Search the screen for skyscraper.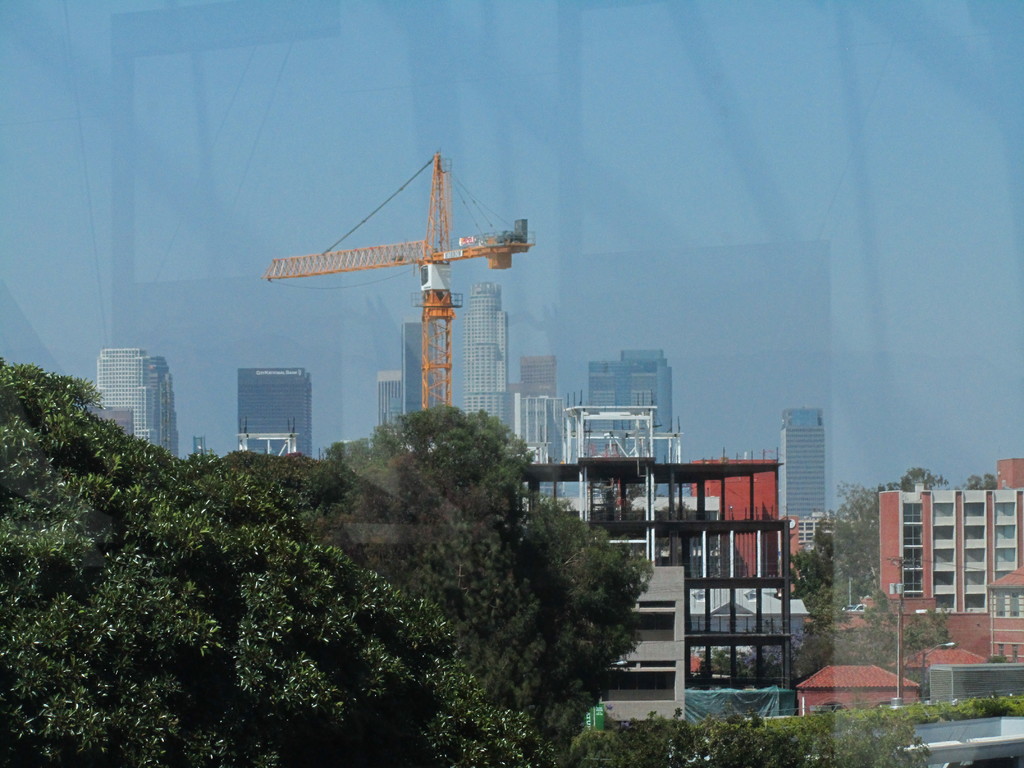
Found at 876/451/1023/662.
